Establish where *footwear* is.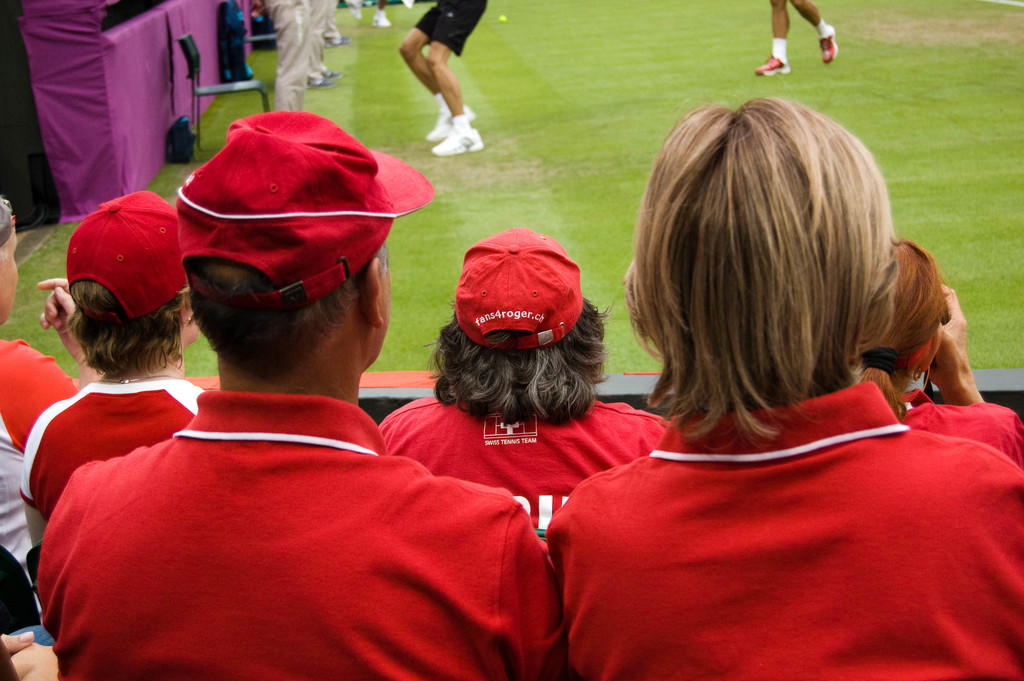
Established at bbox(752, 40, 790, 75).
